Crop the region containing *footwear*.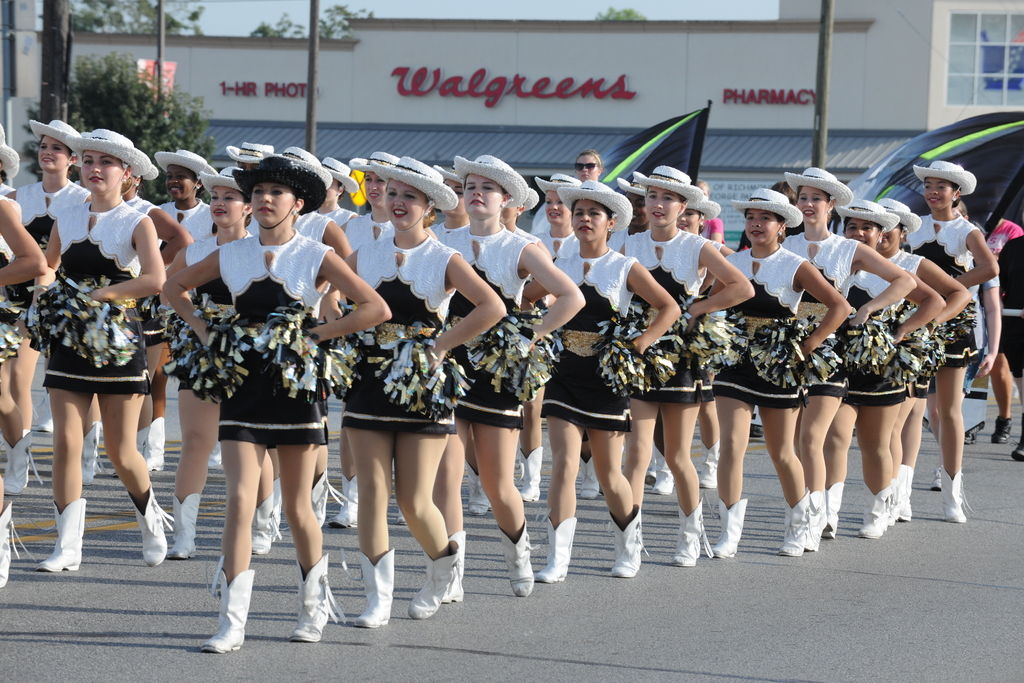
Crop region: box(824, 482, 844, 535).
